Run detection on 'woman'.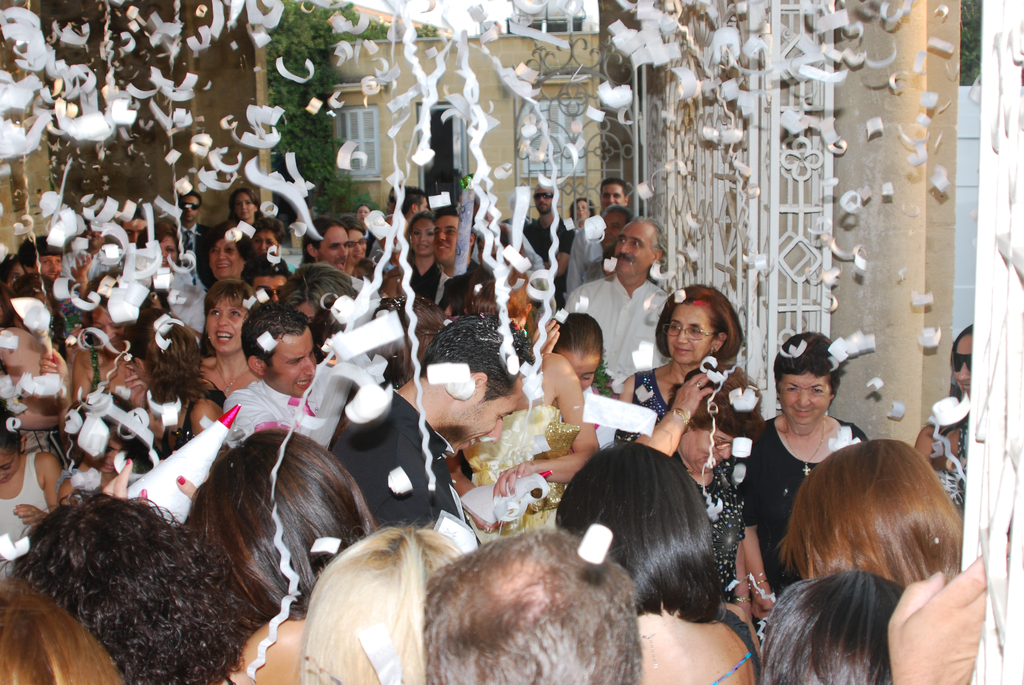
Result: left=735, top=324, right=883, bottom=608.
